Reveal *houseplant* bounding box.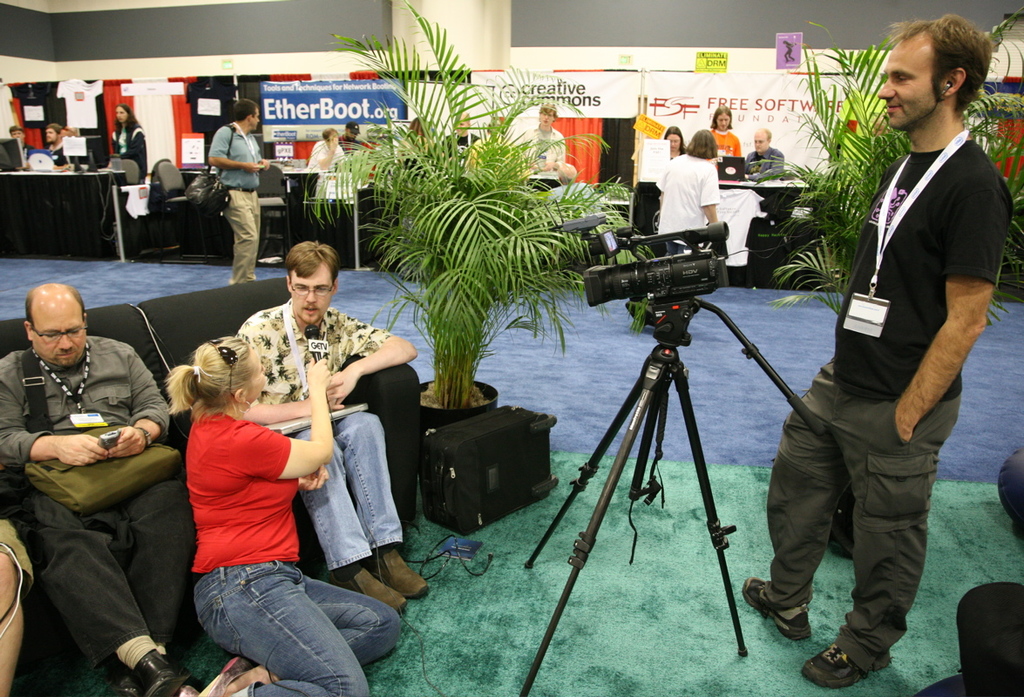
Revealed: {"x1": 301, "y1": 13, "x2": 652, "y2": 436}.
